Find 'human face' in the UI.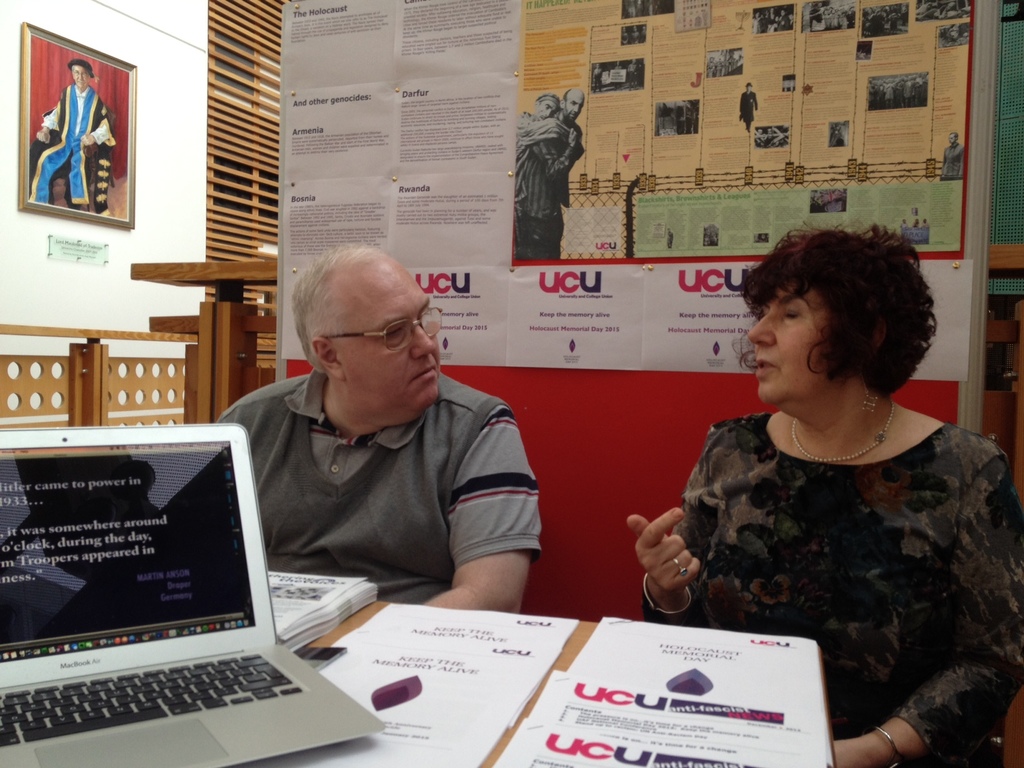
UI element at x1=344, y1=263, x2=440, y2=422.
